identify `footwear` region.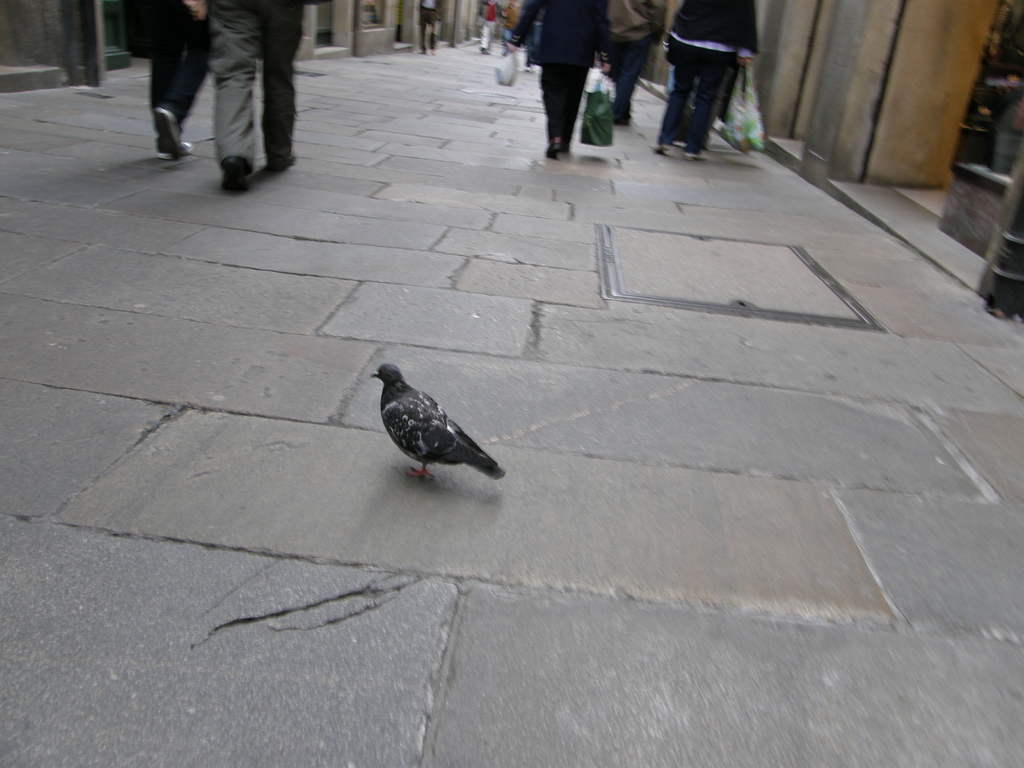
Region: {"left": 154, "top": 140, "right": 195, "bottom": 156}.
